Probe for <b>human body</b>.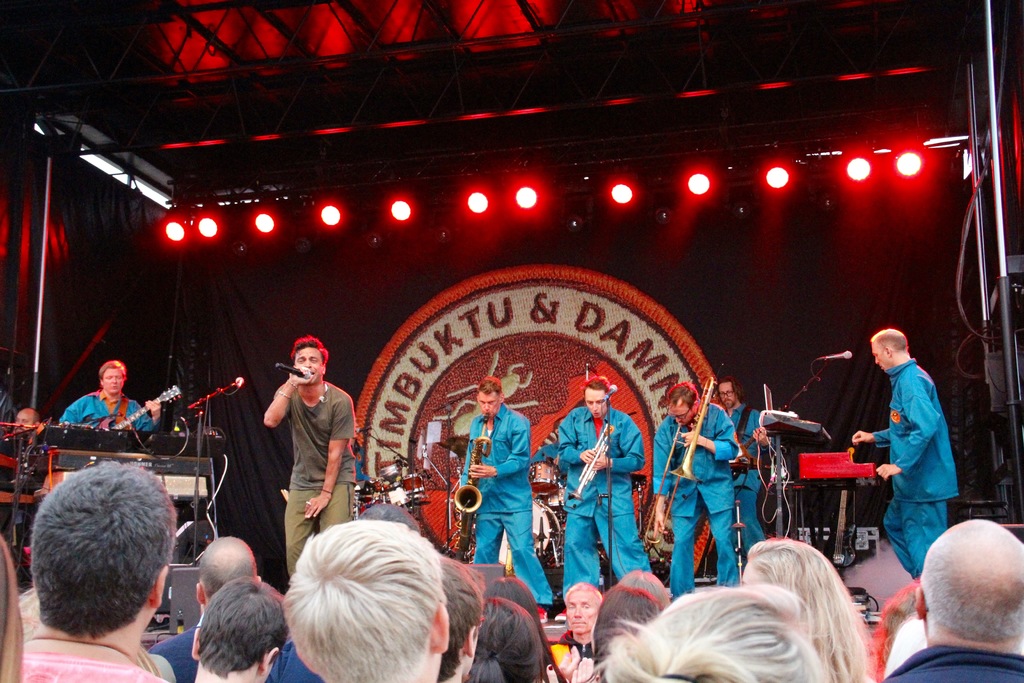
Probe result: (61,390,158,434).
